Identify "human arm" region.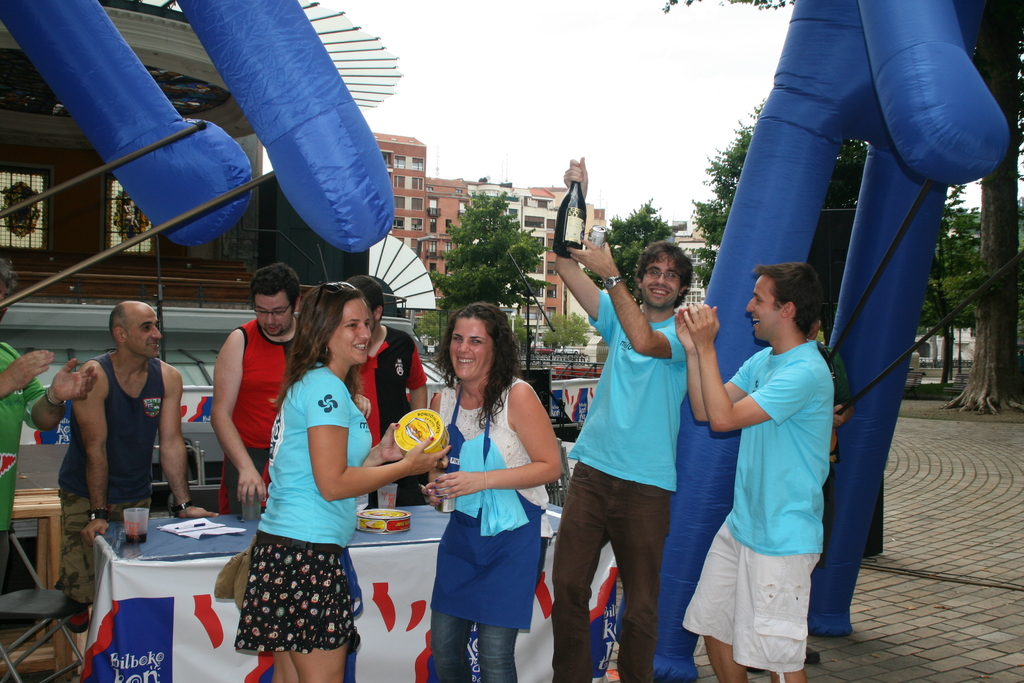
Region: <region>426, 377, 564, 498</region>.
